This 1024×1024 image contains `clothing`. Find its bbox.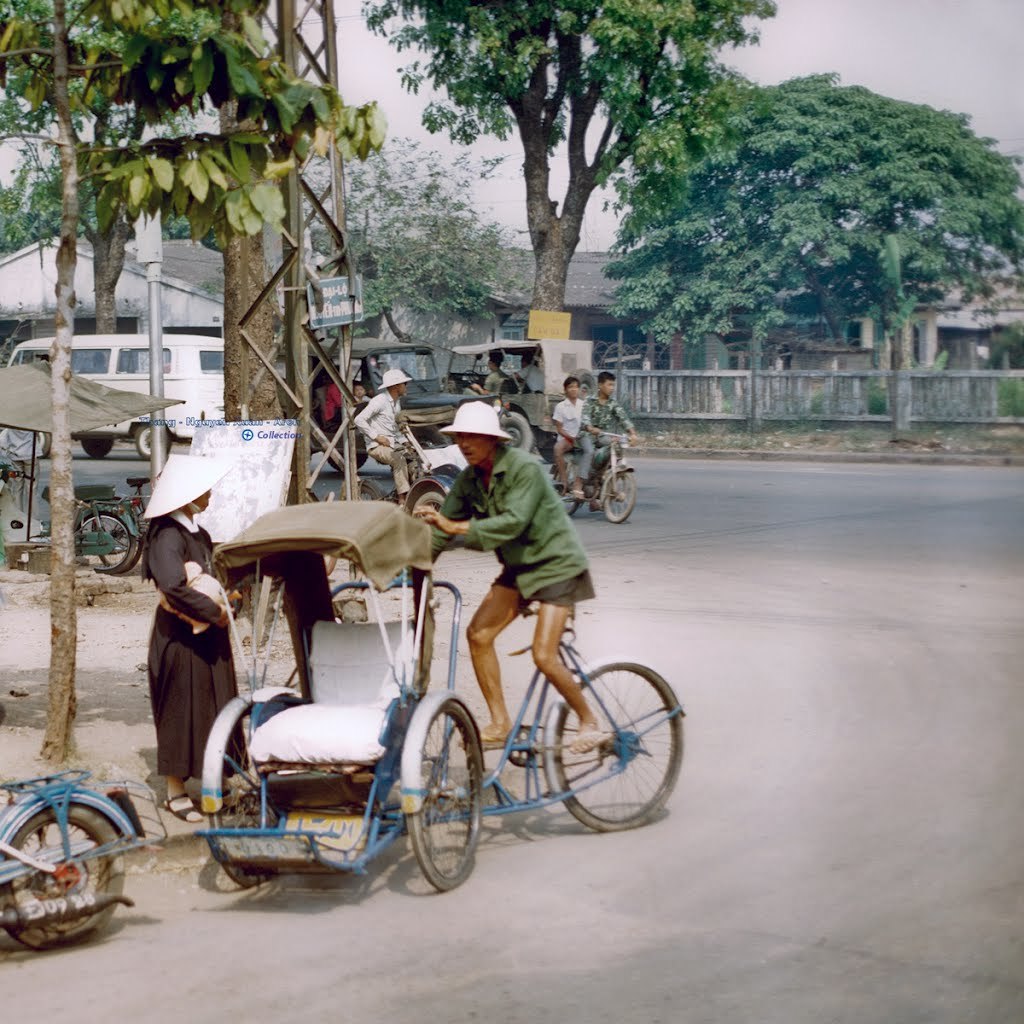
(x1=359, y1=389, x2=416, y2=497).
